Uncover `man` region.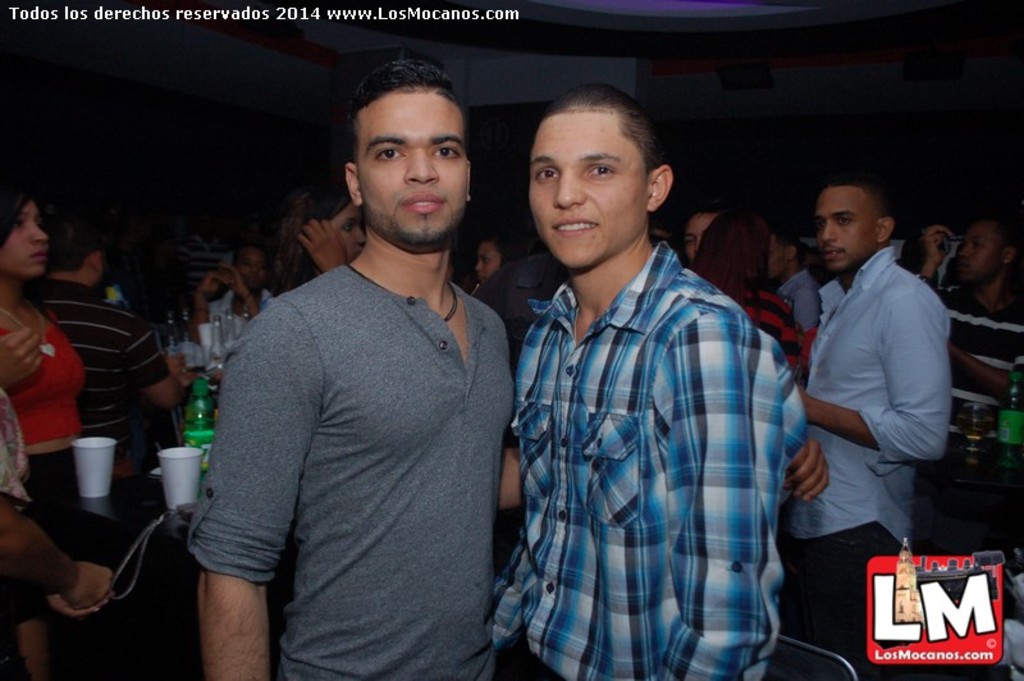
Uncovered: l=794, t=179, r=965, b=680.
